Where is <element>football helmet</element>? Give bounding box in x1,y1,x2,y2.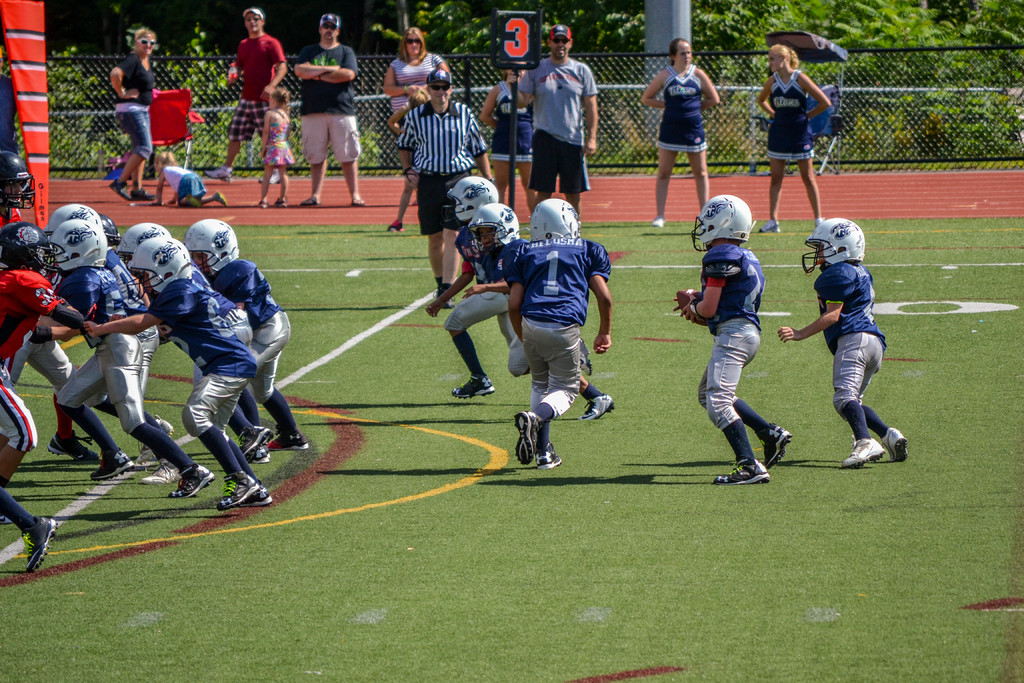
129,238,184,299.
